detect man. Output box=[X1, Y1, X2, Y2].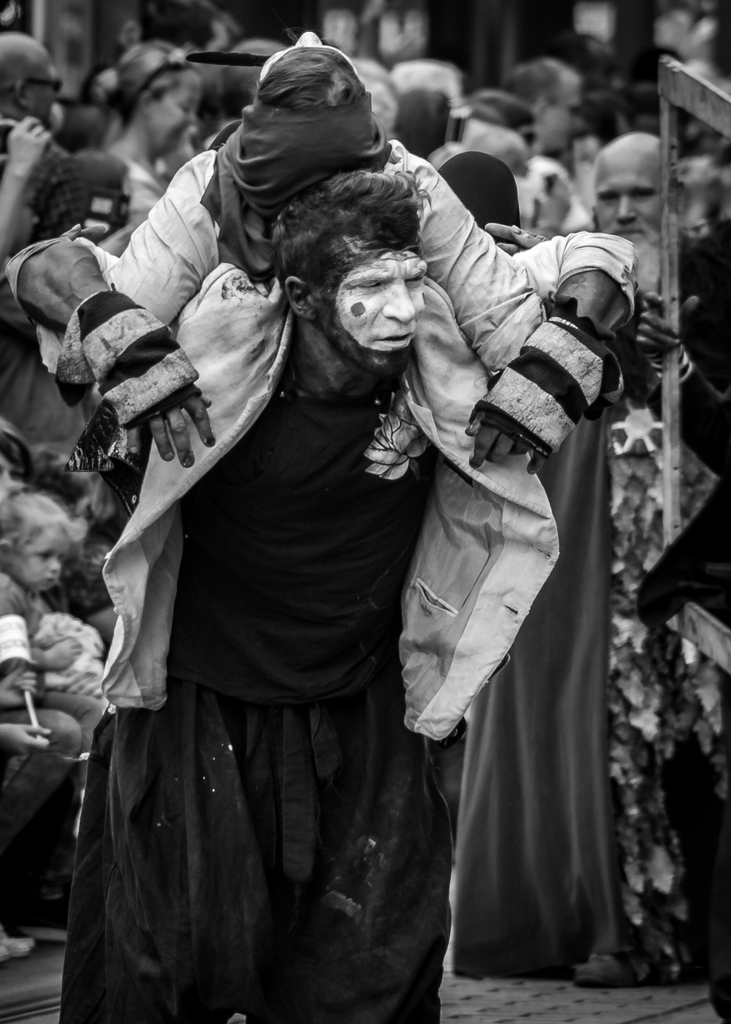
box=[578, 127, 730, 987].
